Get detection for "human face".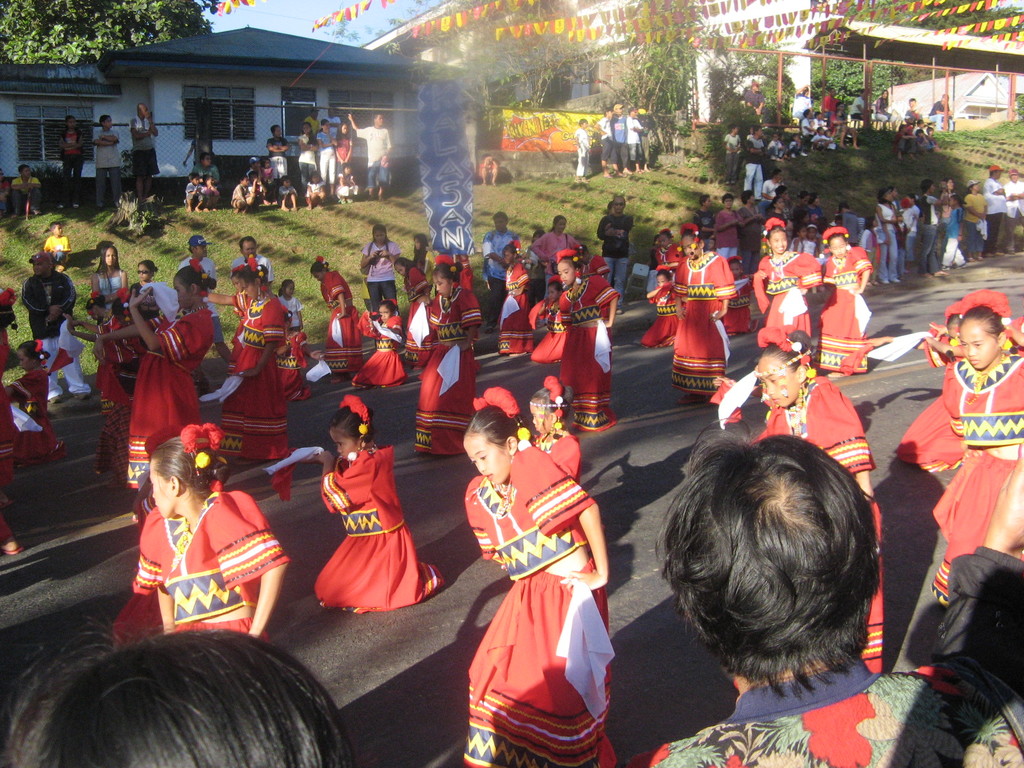
Detection: bbox(139, 265, 152, 282).
